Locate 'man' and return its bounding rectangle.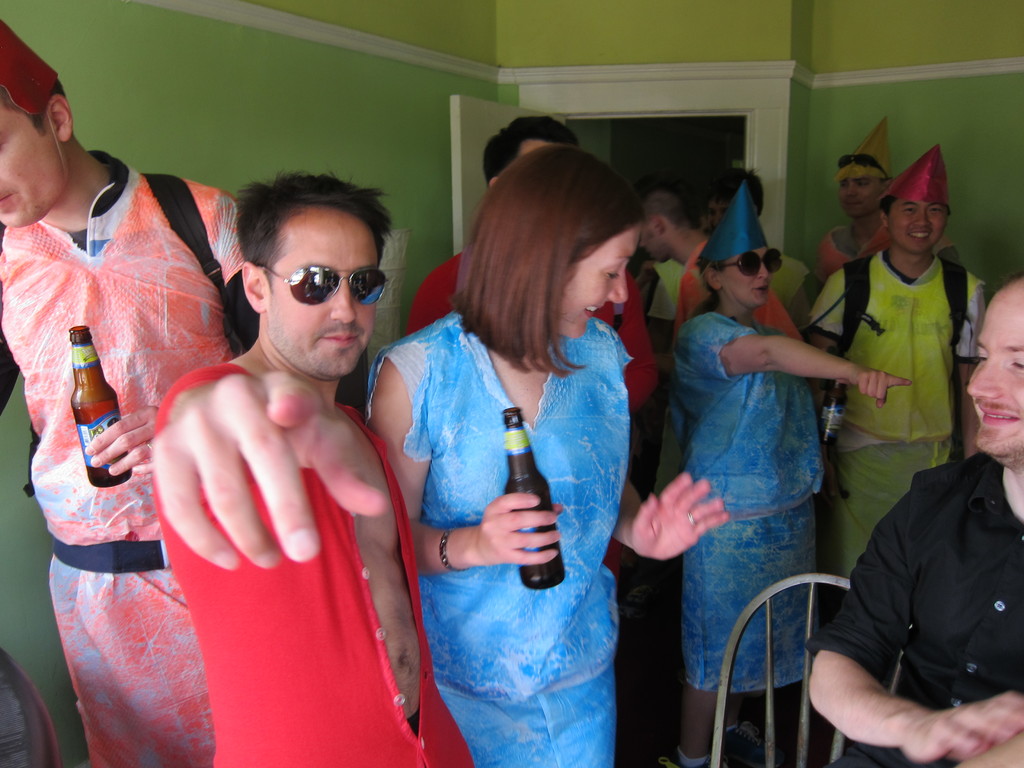
rect(831, 121, 925, 303).
